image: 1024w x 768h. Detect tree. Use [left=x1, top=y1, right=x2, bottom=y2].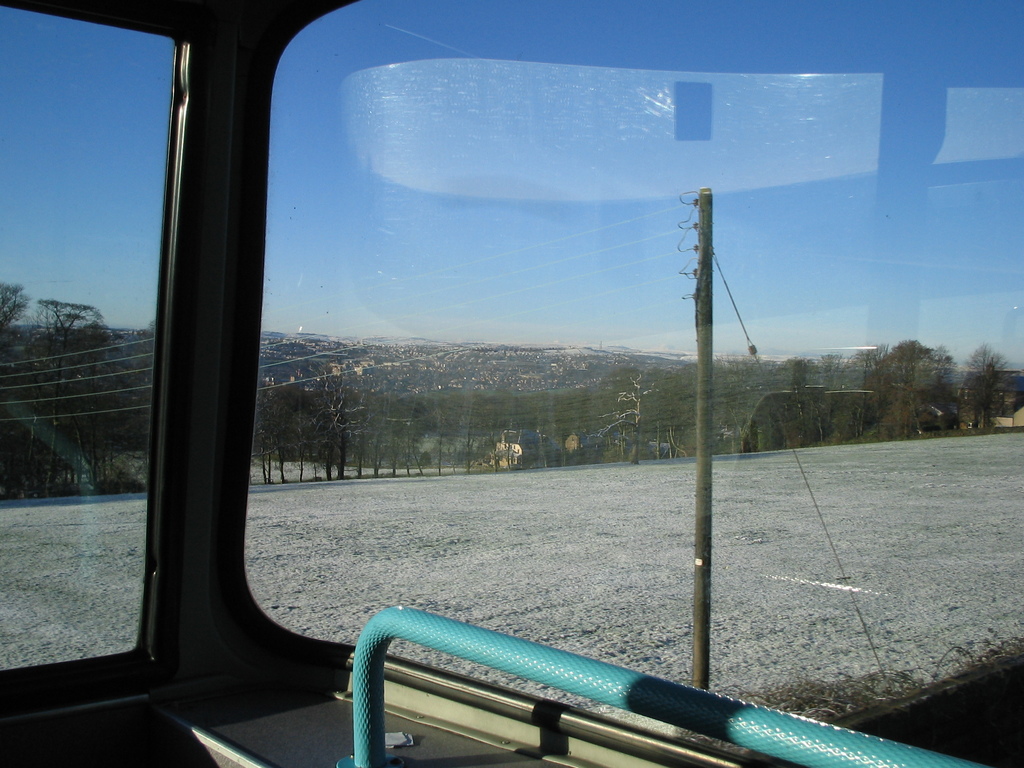
[left=422, top=392, right=478, bottom=474].
